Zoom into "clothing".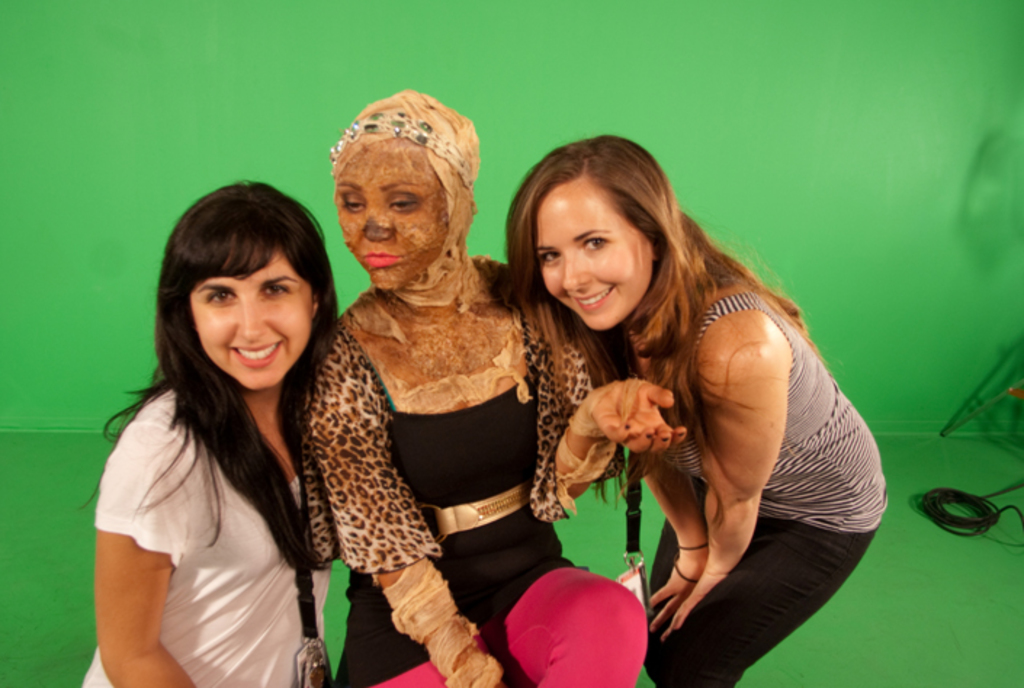
Zoom target: <region>81, 390, 337, 687</region>.
